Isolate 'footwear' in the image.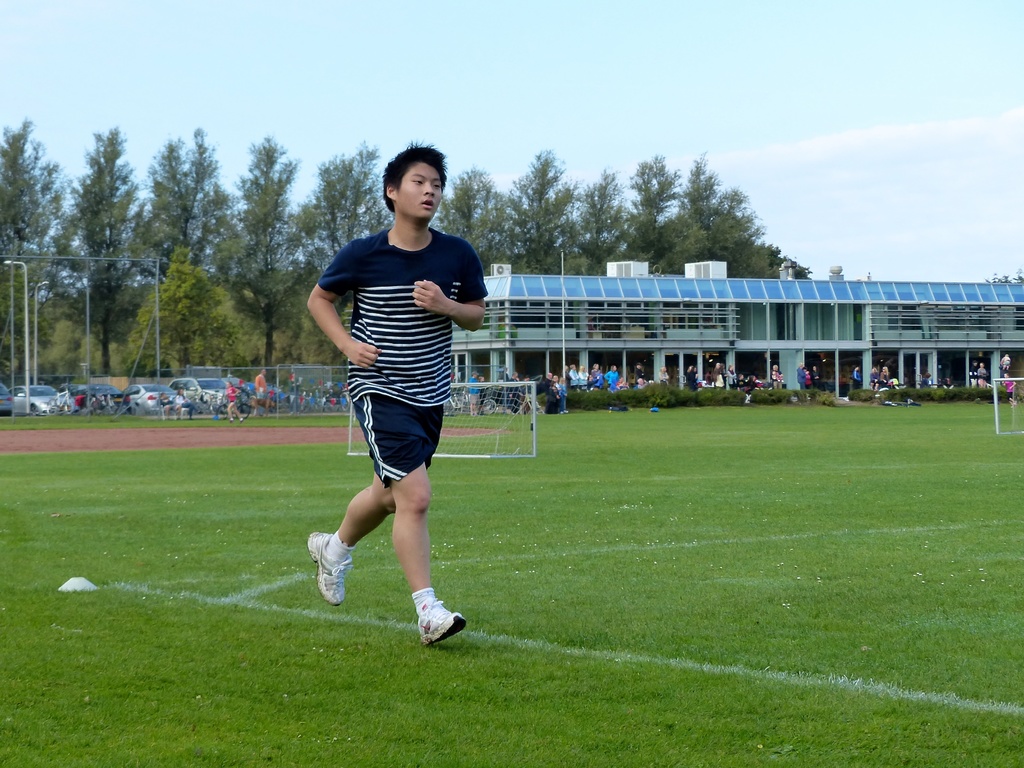
Isolated region: (left=307, top=532, right=357, bottom=607).
